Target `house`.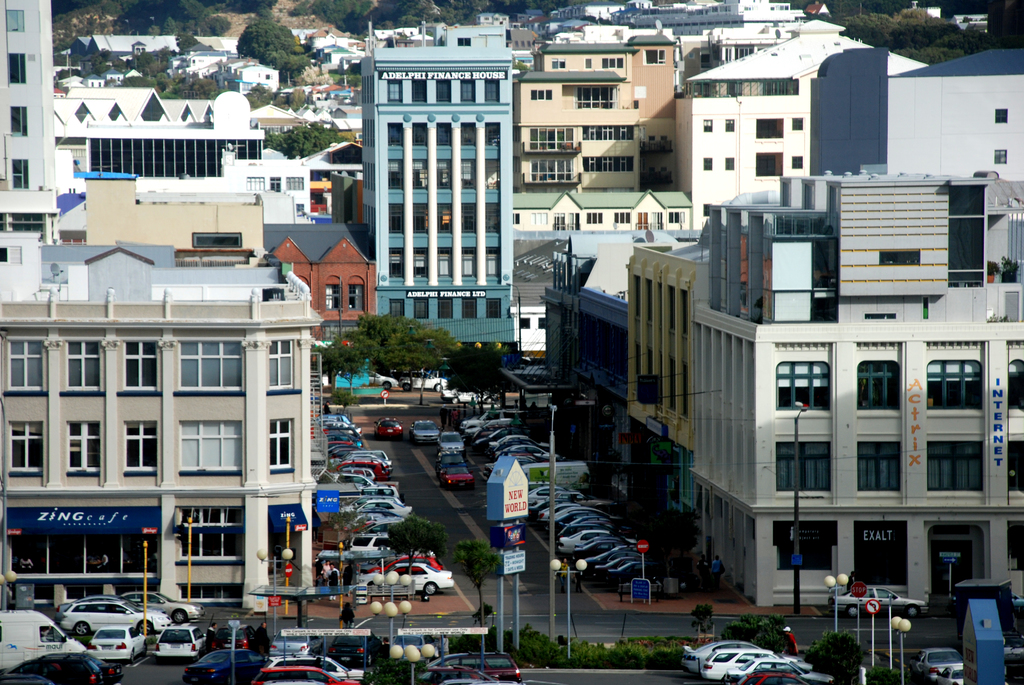
Target region: [x1=0, y1=242, x2=333, y2=616].
